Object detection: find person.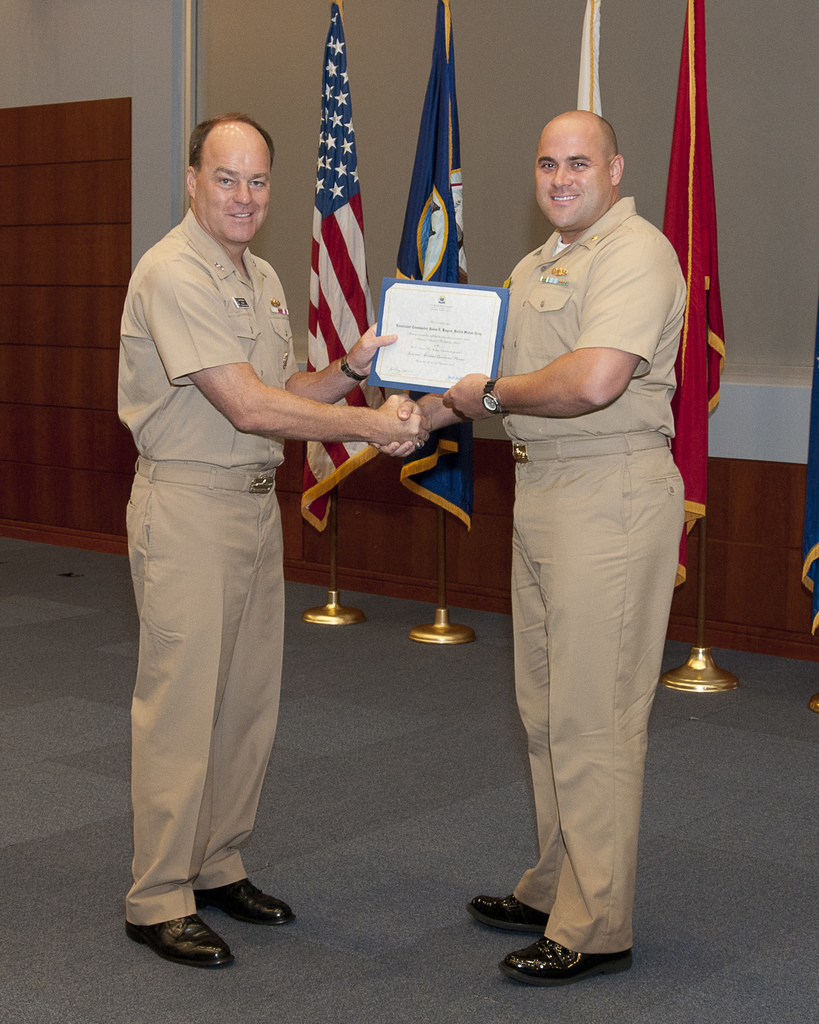
454,53,704,987.
